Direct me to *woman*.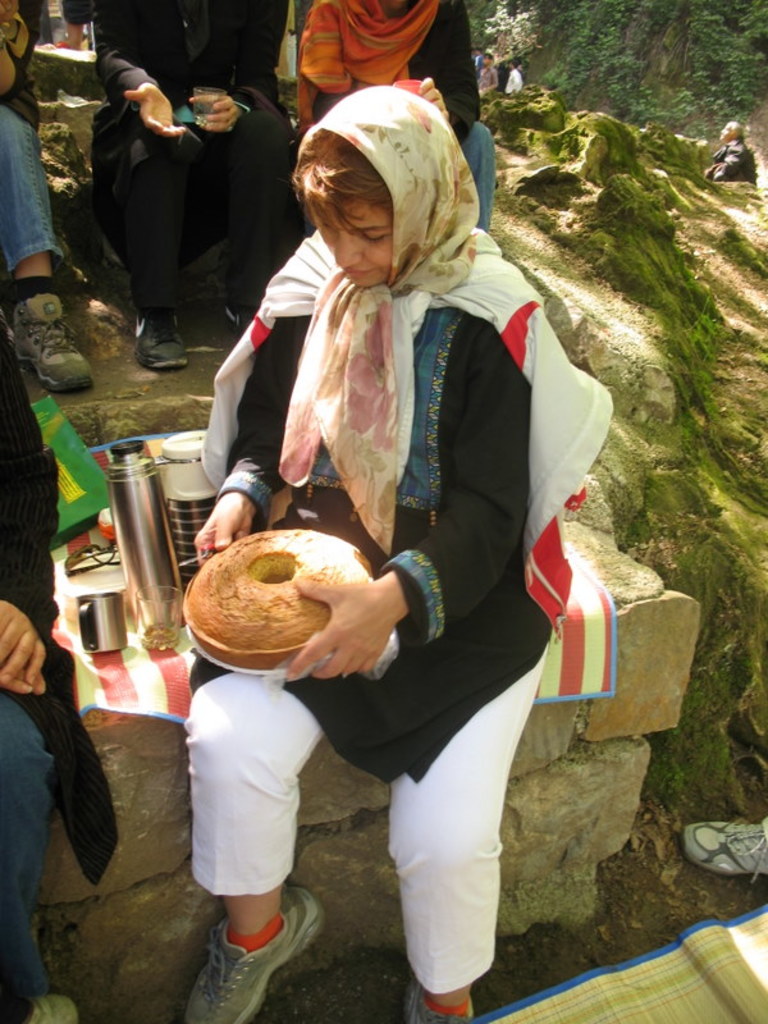
Direction: 298,0,511,239.
